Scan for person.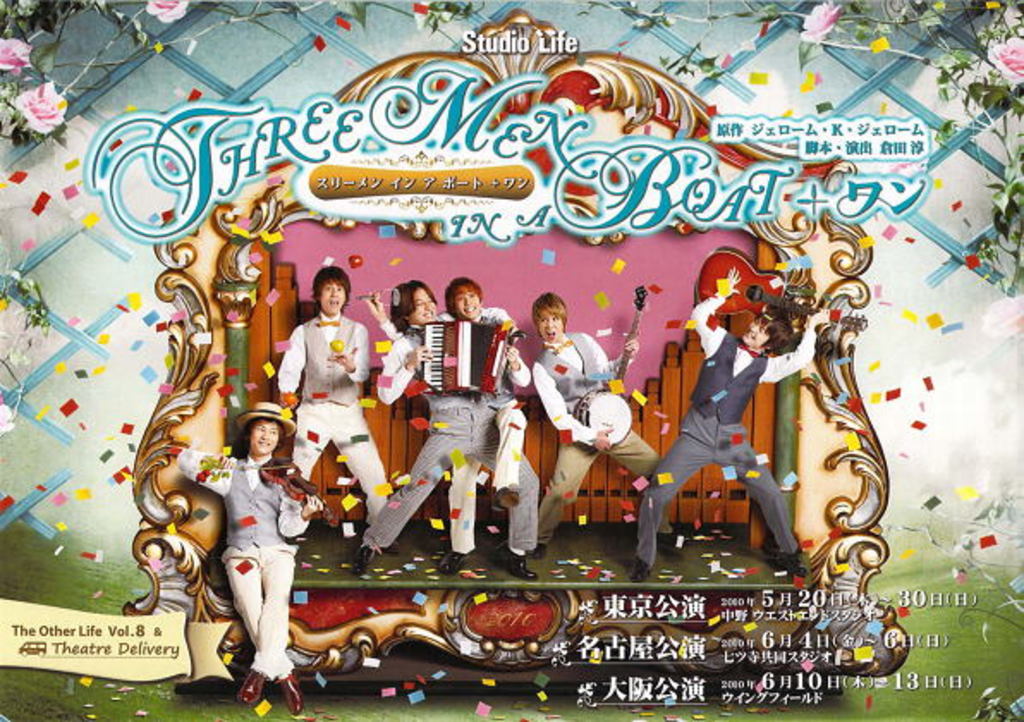
Scan result: 636:270:832:579.
